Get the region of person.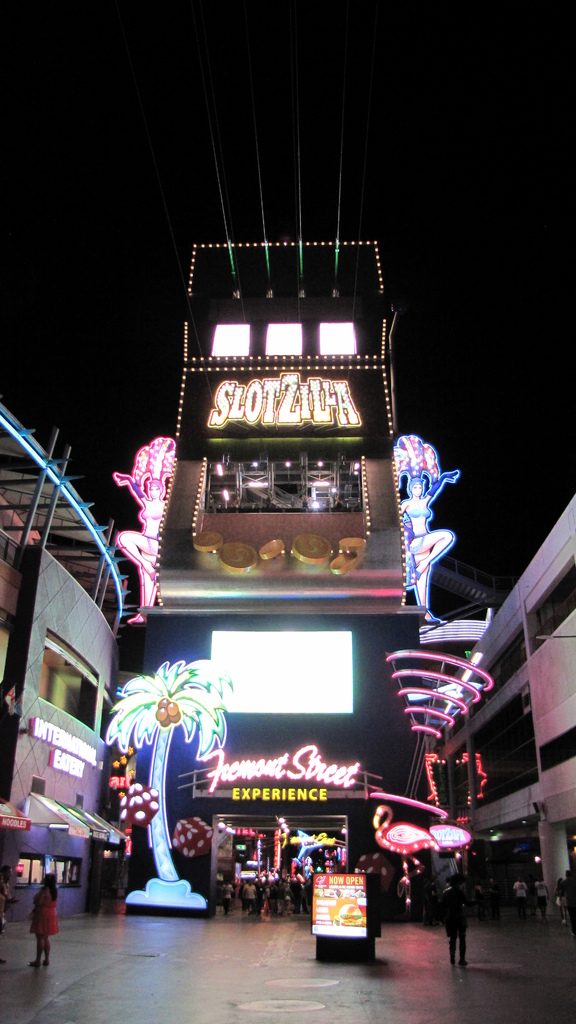
region(28, 872, 61, 968).
